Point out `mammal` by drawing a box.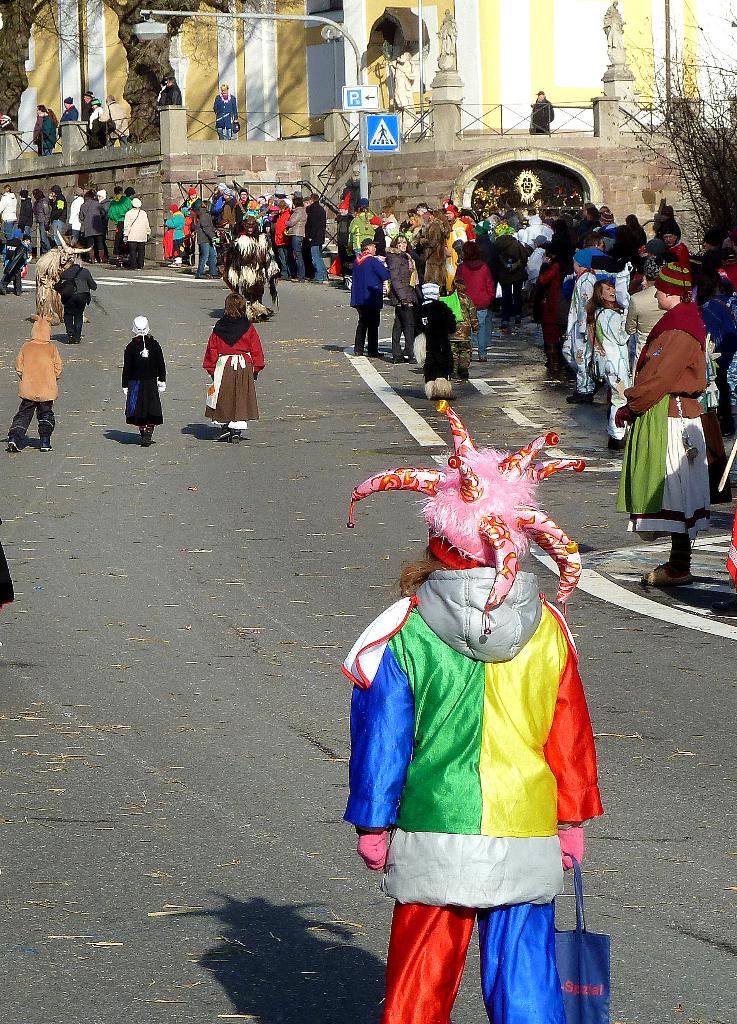
[0, 111, 17, 135].
